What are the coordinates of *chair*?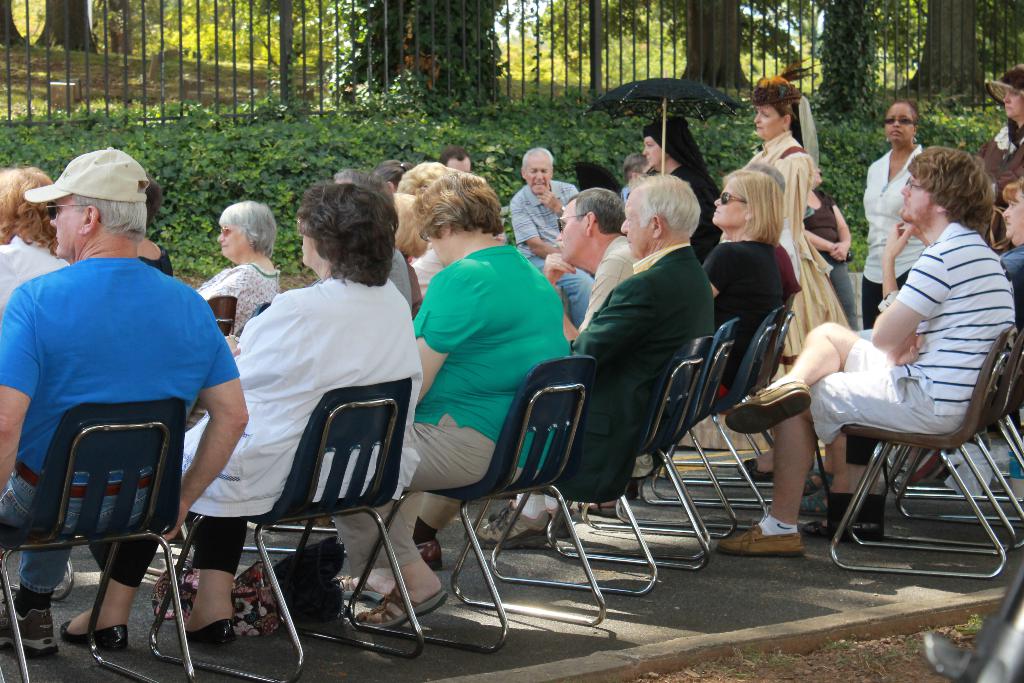
pyautogui.locateOnScreen(0, 391, 194, 682).
